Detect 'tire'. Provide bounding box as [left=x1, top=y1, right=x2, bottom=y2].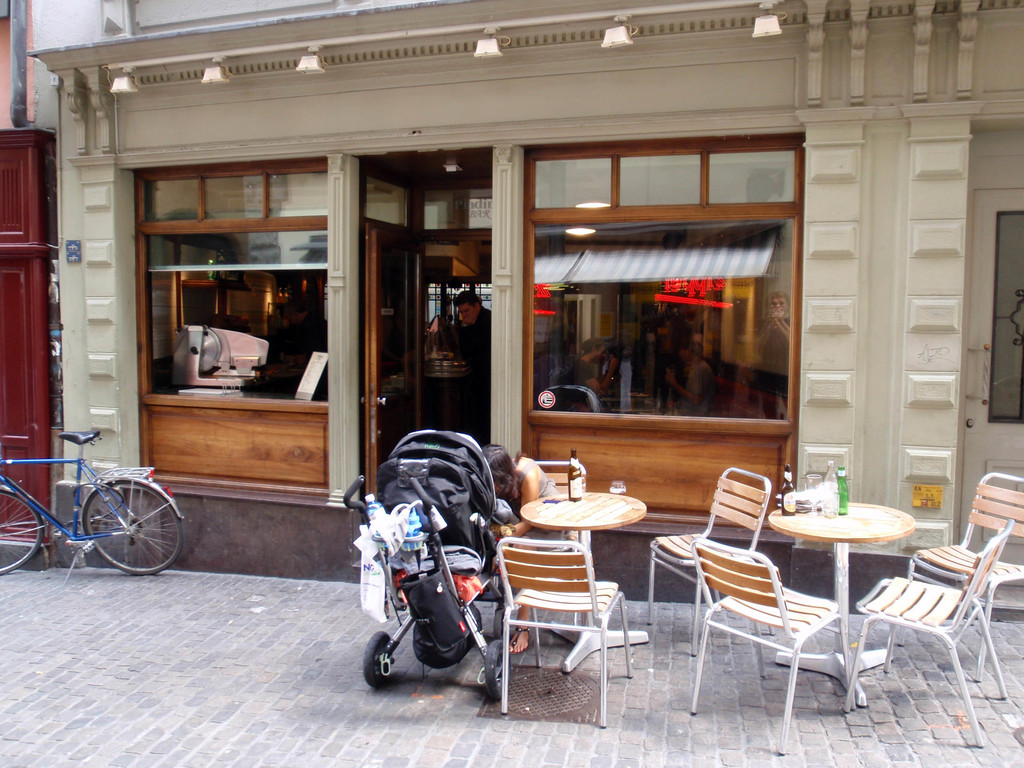
[left=493, top=605, right=507, bottom=643].
